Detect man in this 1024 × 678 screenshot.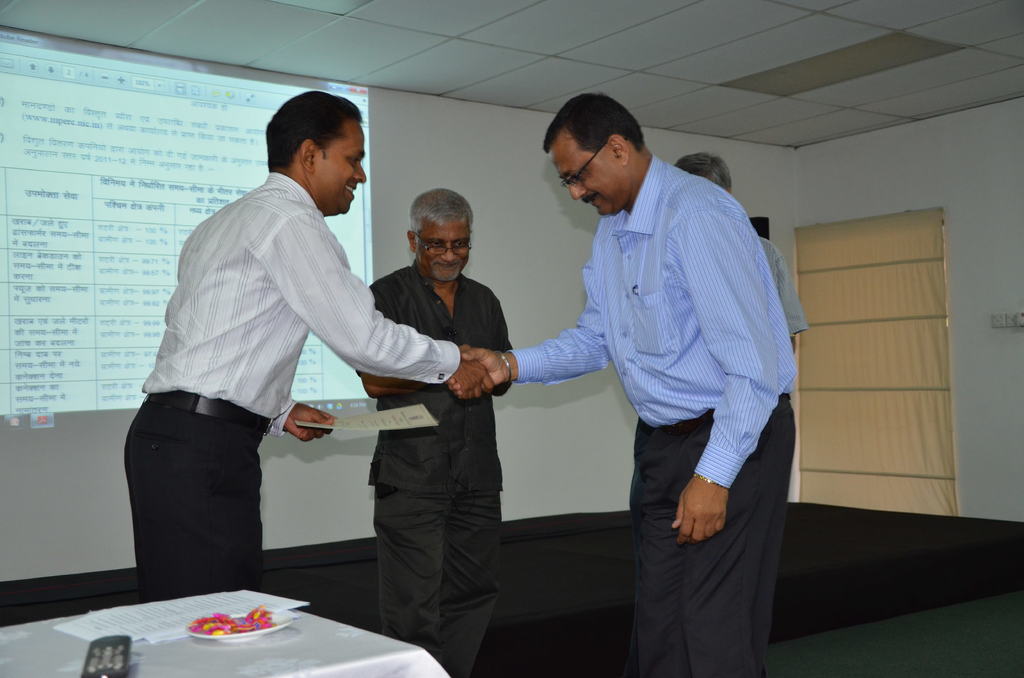
Detection: BBox(477, 36, 769, 654).
